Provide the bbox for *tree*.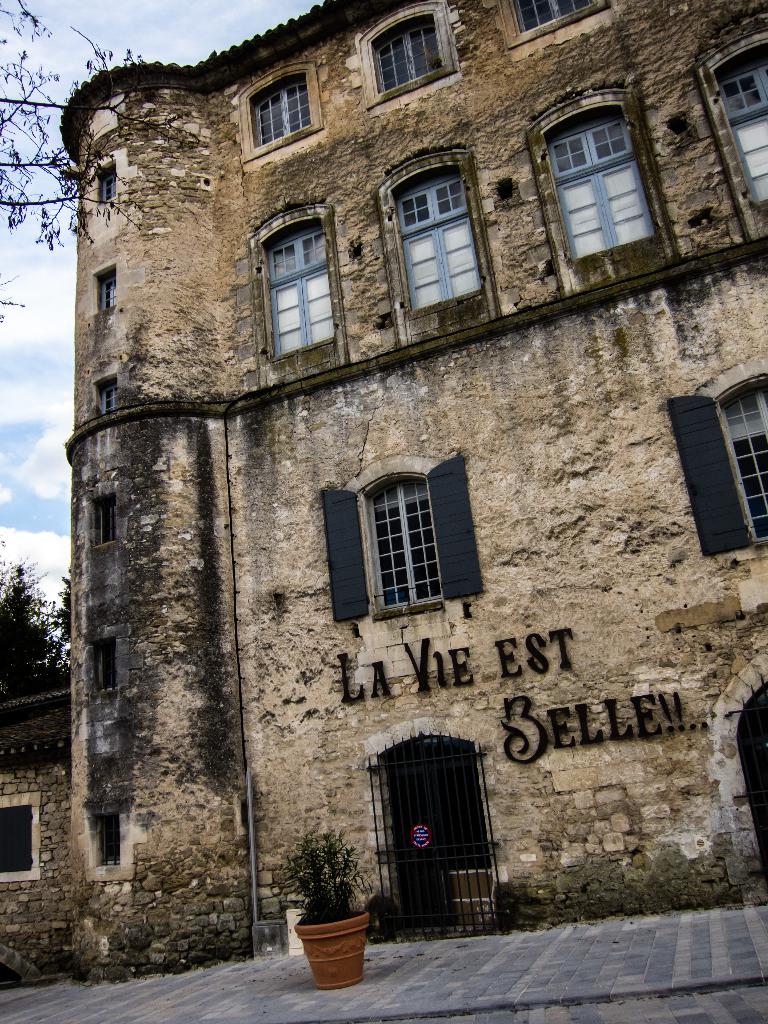
x1=0 y1=540 x2=72 y2=703.
